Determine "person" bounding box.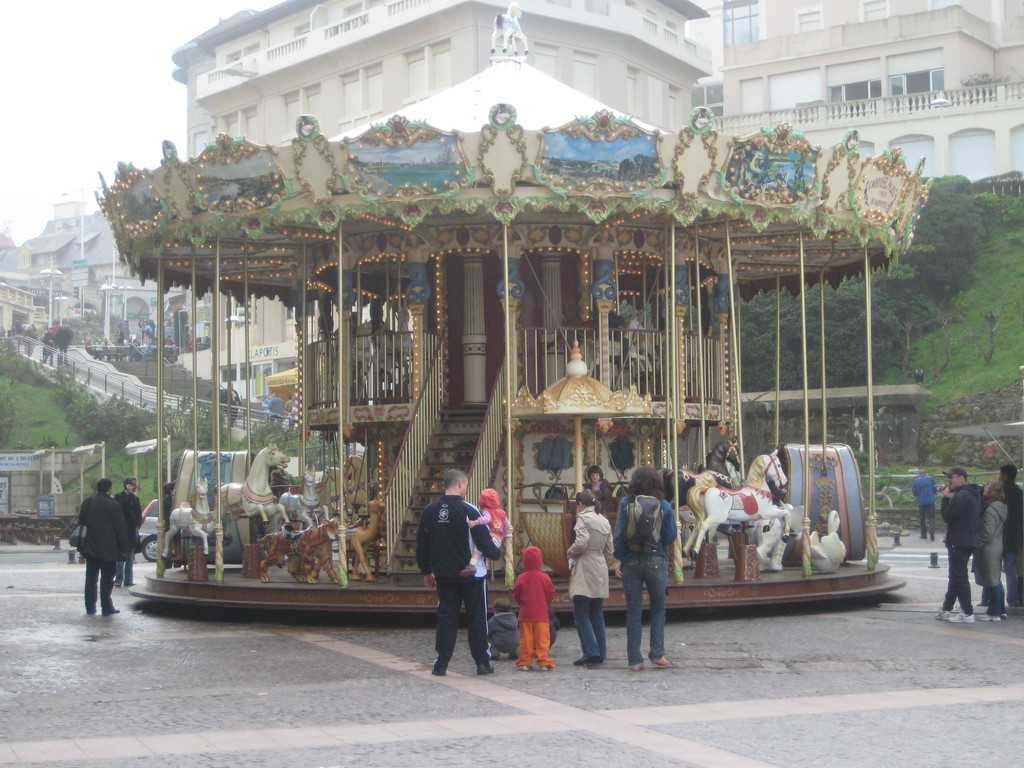
Determined: [940,465,983,627].
